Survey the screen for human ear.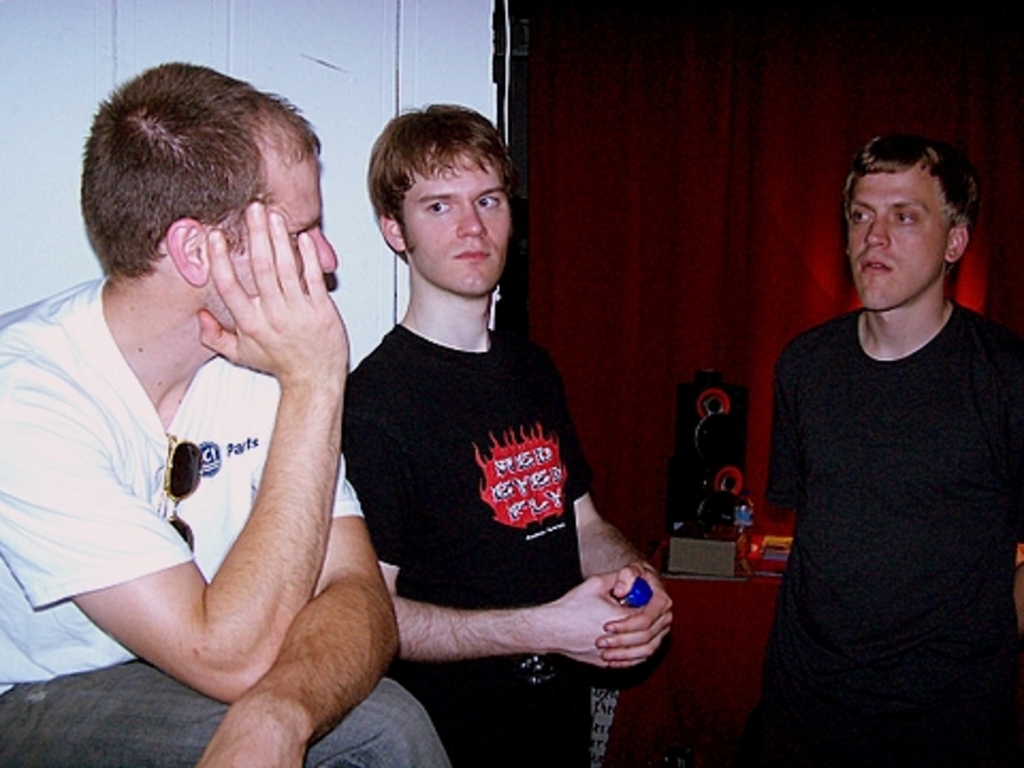
Survey found: rect(166, 218, 209, 286).
